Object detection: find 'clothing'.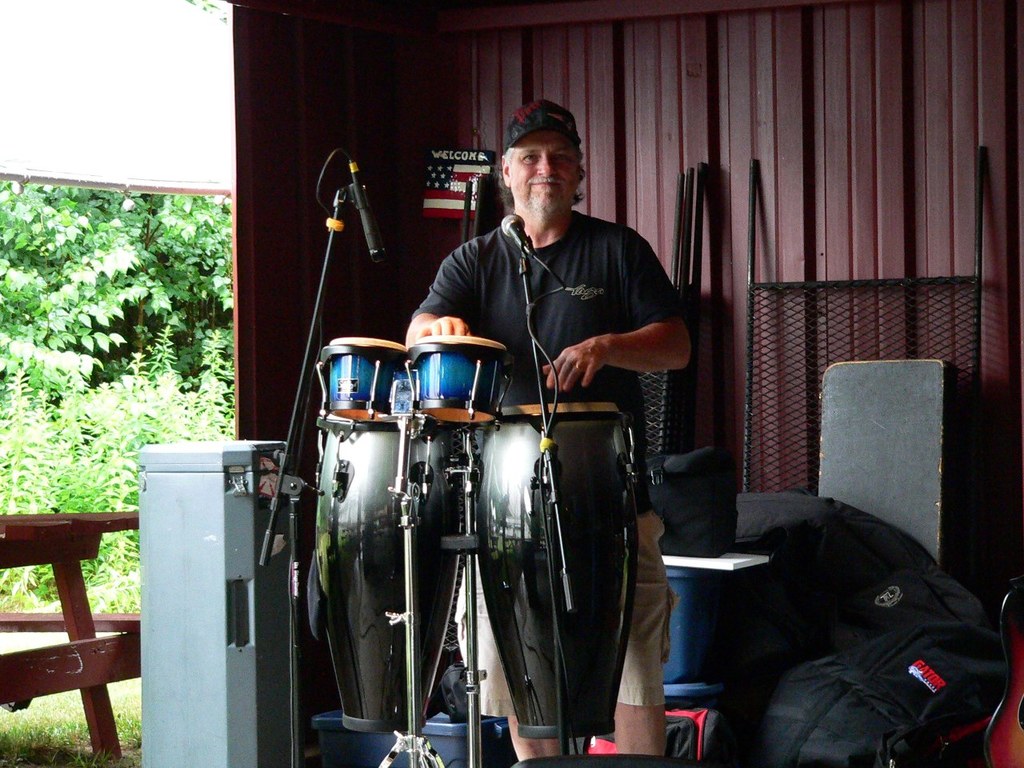
(x1=434, y1=155, x2=679, y2=613).
